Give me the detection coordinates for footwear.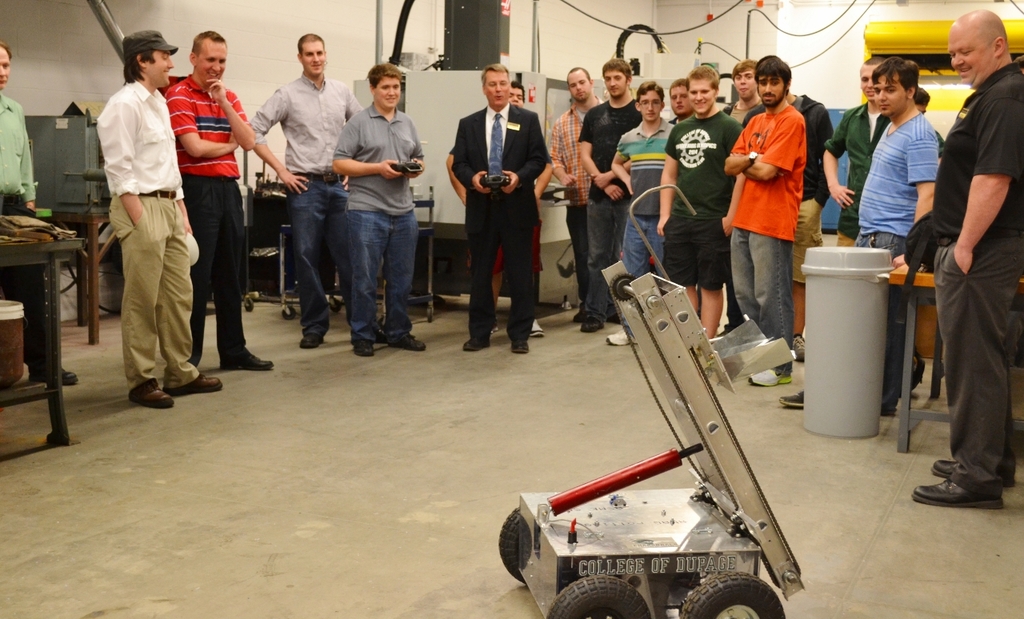
{"x1": 580, "y1": 317, "x2": 600, "y2": 330}.
